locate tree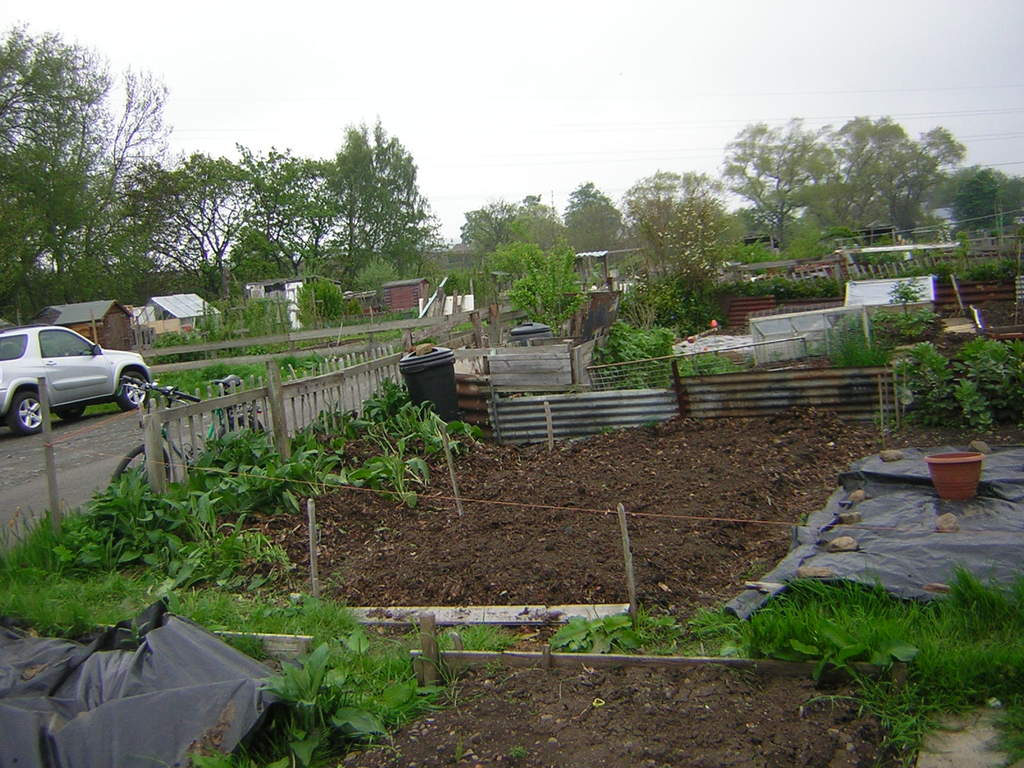
region(294, 107, 434, 290)
